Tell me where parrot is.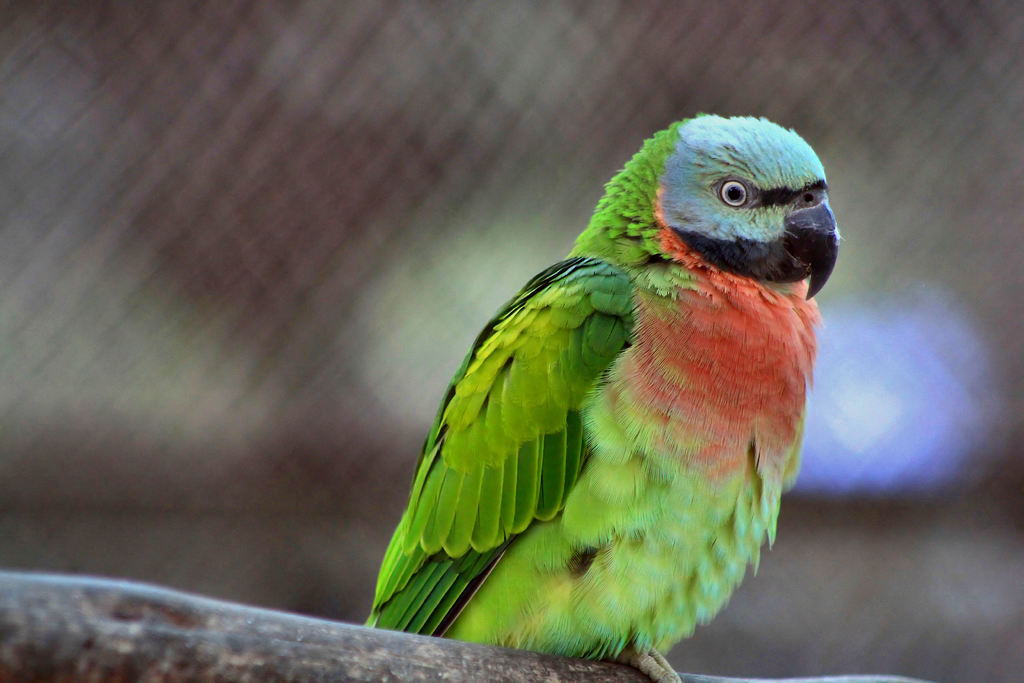
parrot is at crop(356, 110, 847, 682).
